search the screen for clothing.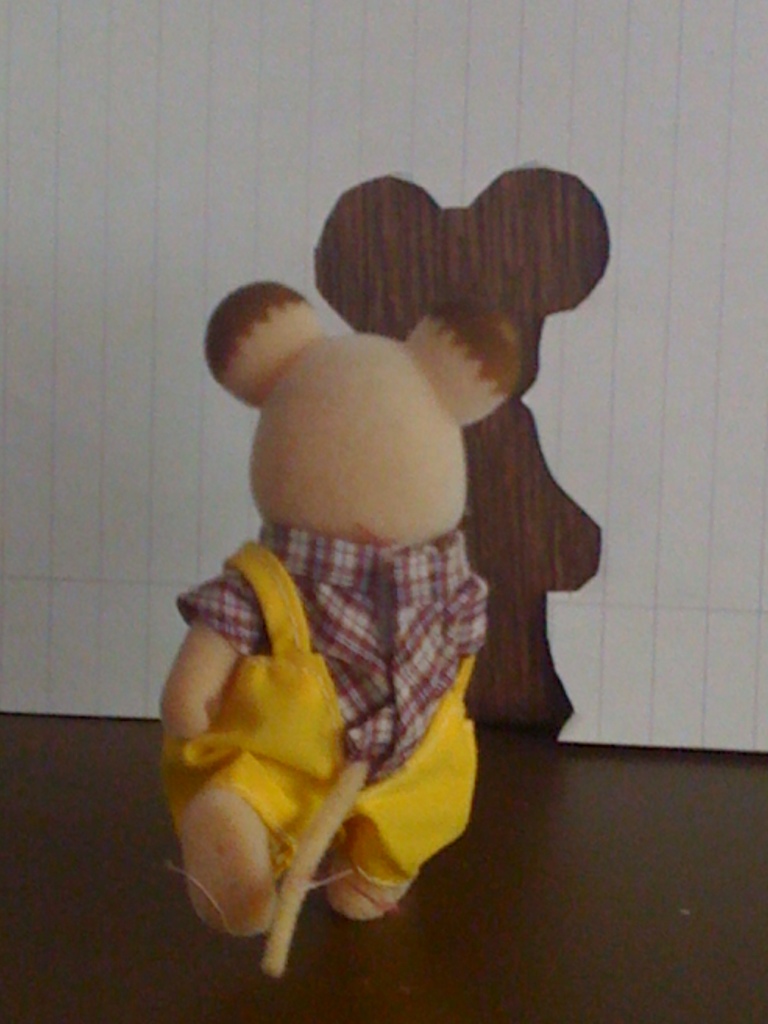
Found at 167,541,488,886.
